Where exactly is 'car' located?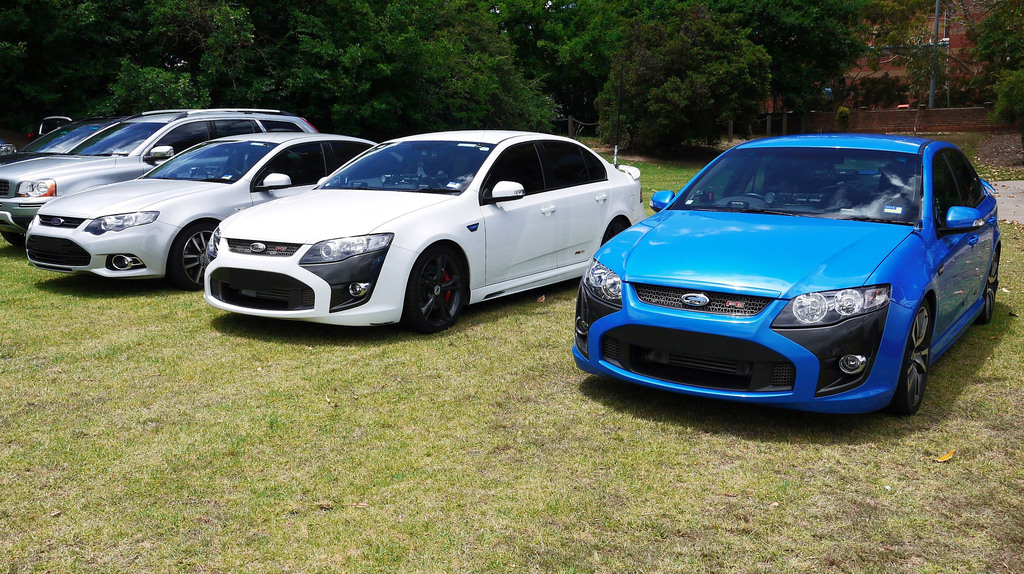
Its bounding box is rect(0, 106, 321, 238).
